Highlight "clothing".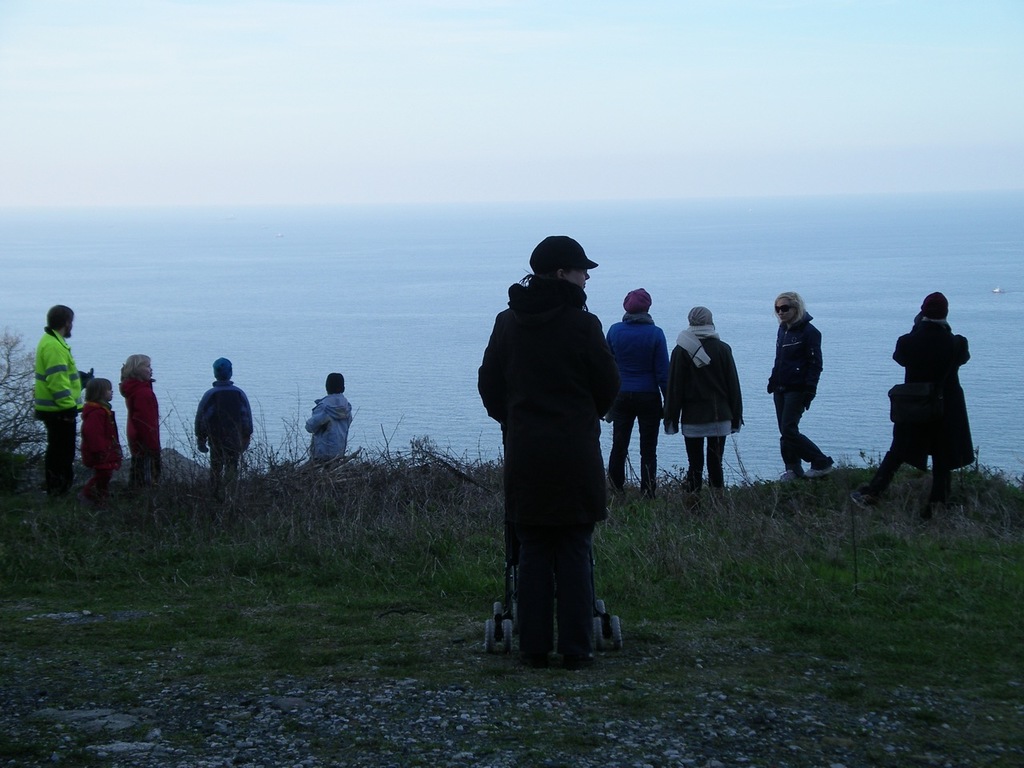
Highlighted region: 302,390,350,470.
